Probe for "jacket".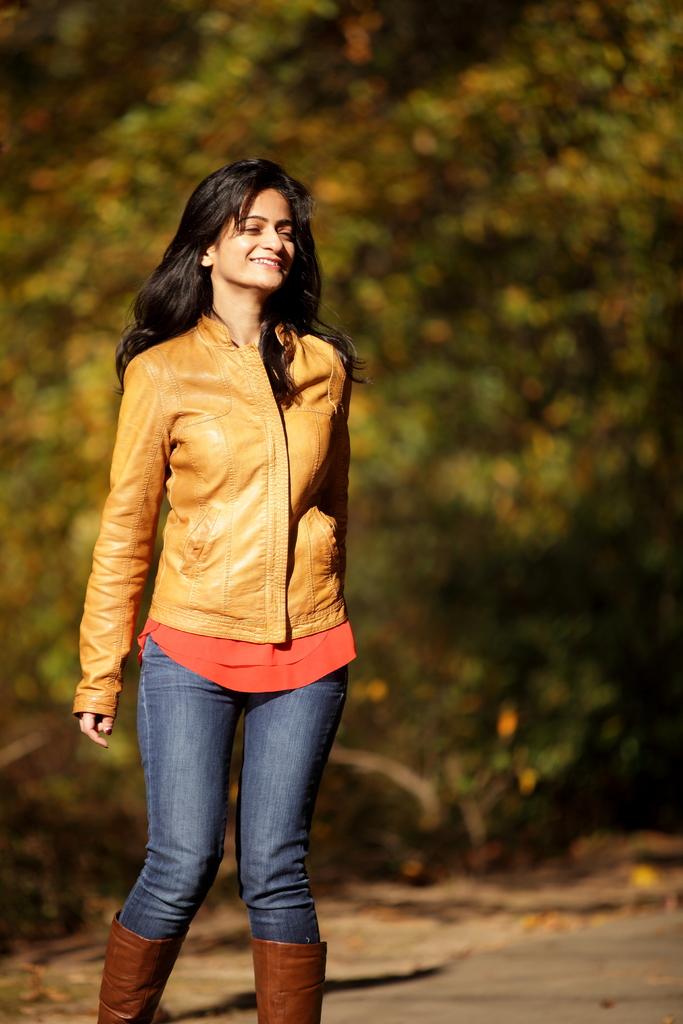
Probe result: left=97, top=300, right=375, bottom=703.
